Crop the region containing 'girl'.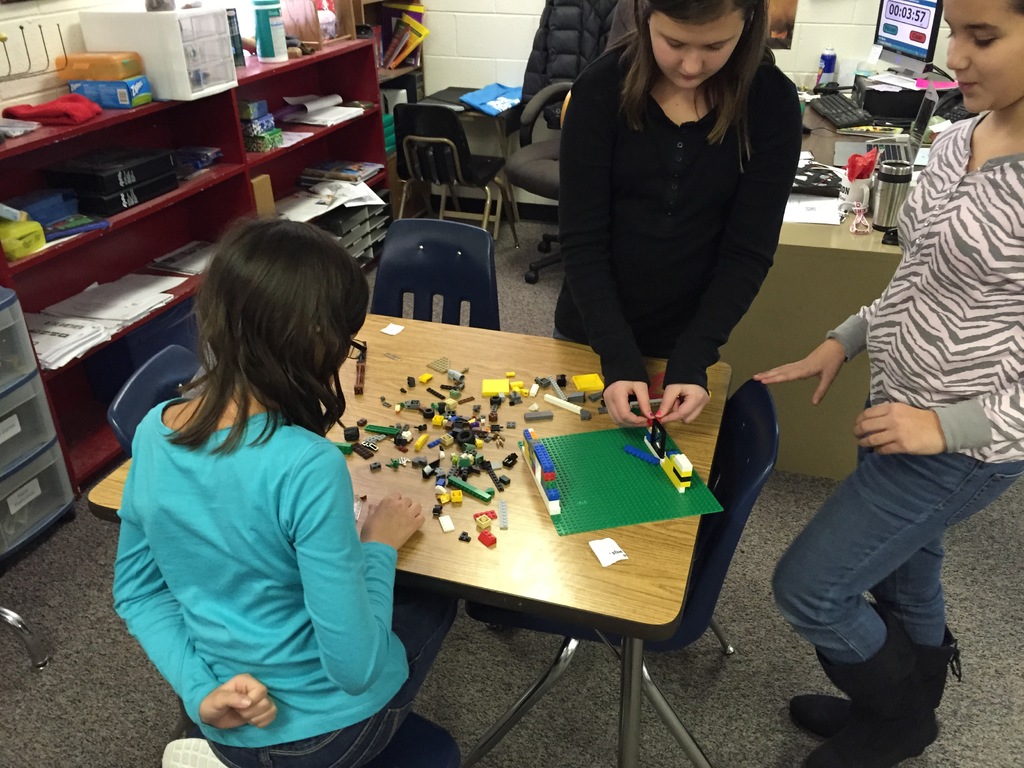
Crop region: (left=555, top=0, right=801, bottom=426).
